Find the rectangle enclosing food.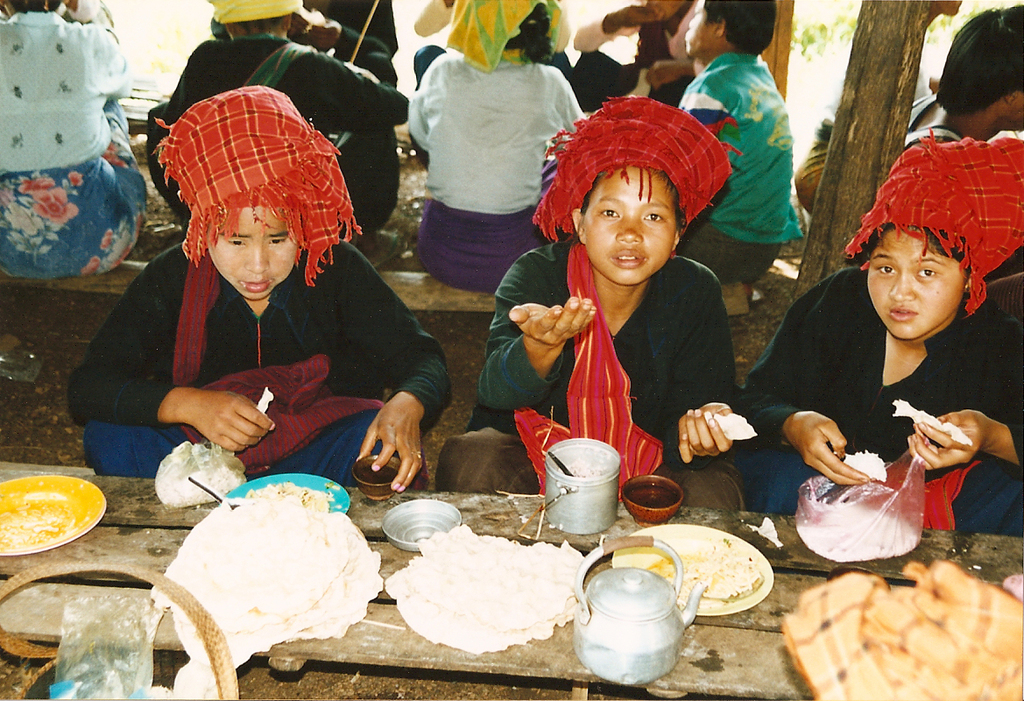
bbox=[0, 493, 60, 547].
